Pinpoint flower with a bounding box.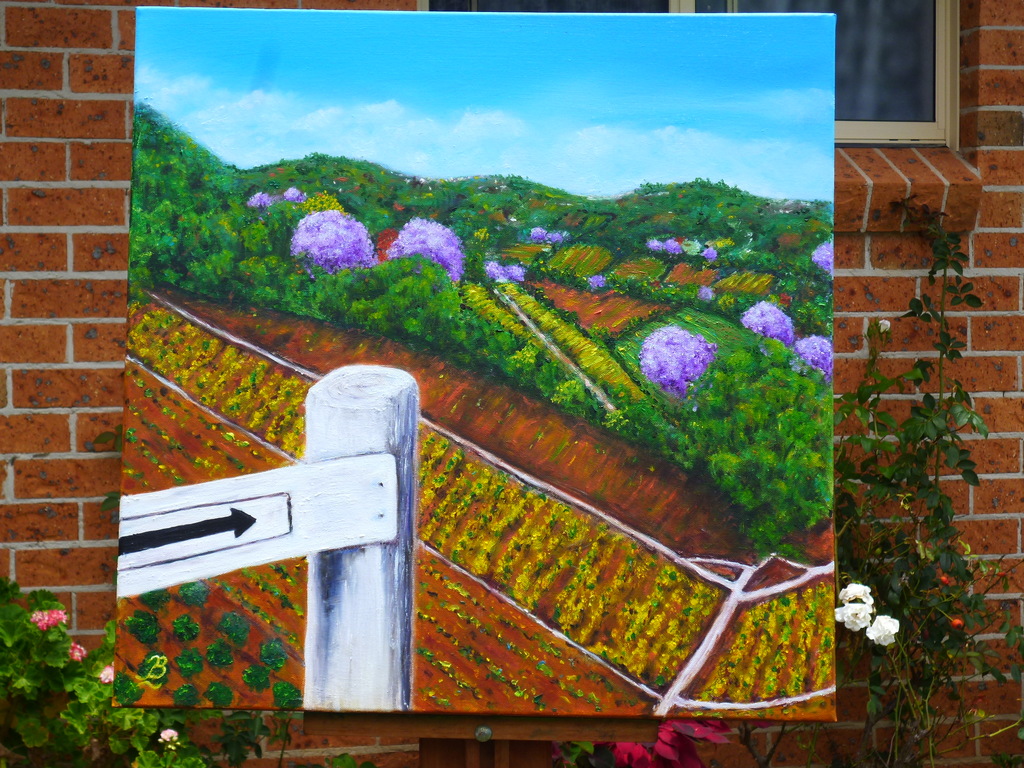
[860, 614, 911, 648].
